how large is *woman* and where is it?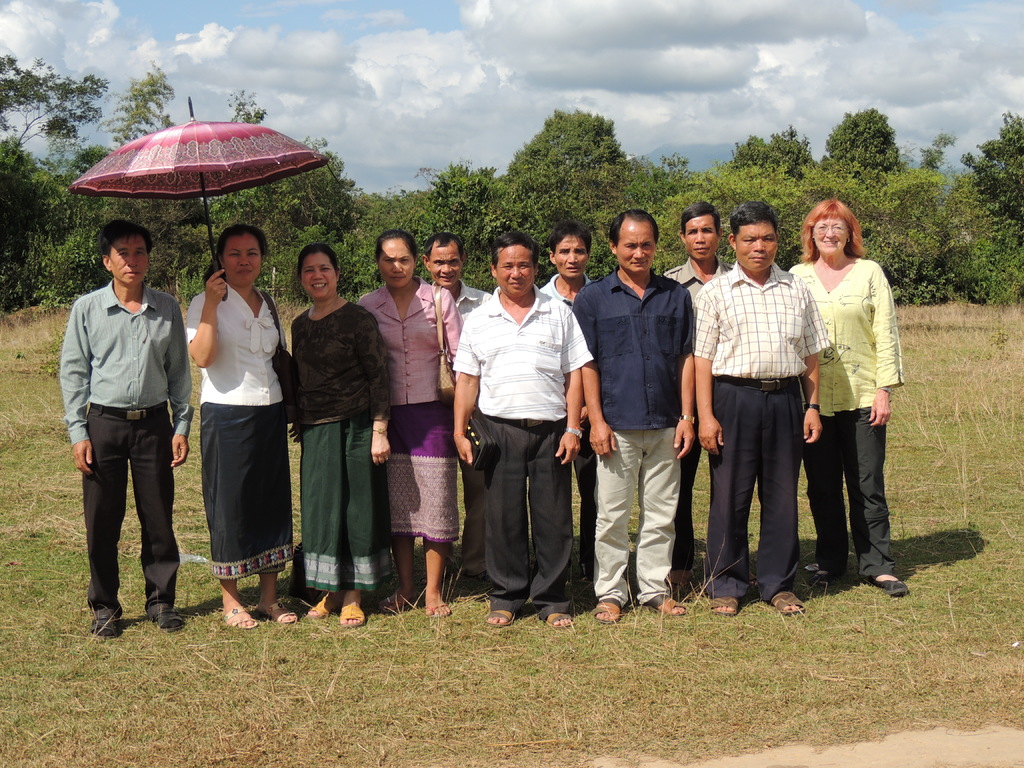
Bounding box: select_region(182, 224, 303, 637).
